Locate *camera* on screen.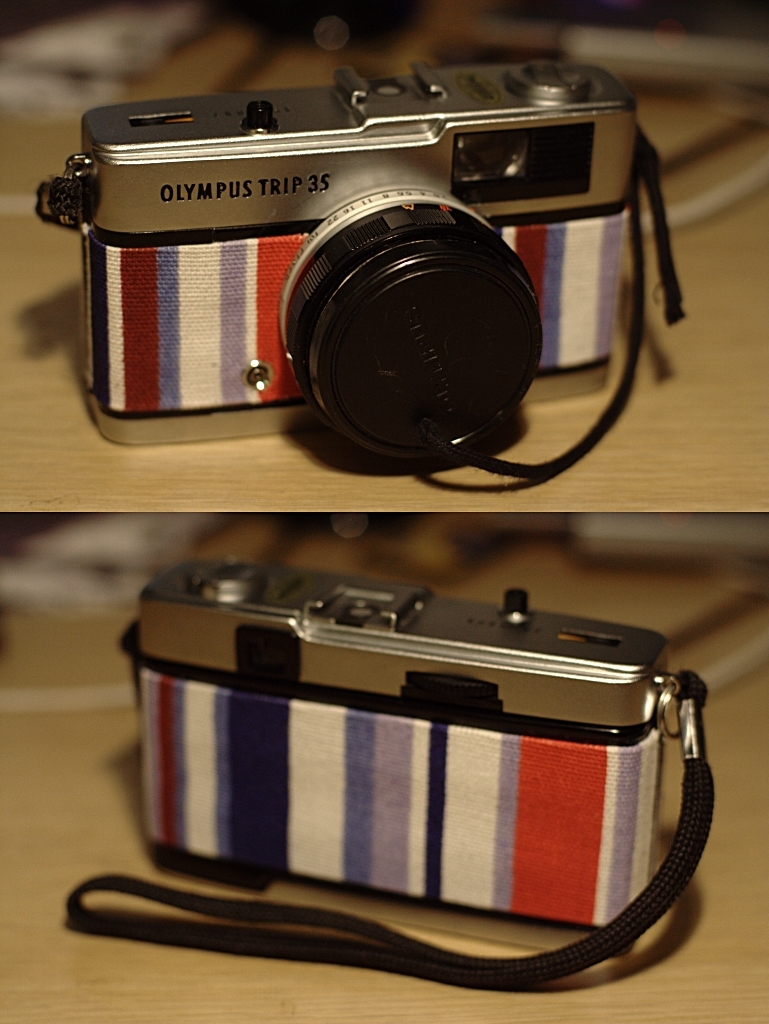
On screen at rect(36, 34, 676, 449).
